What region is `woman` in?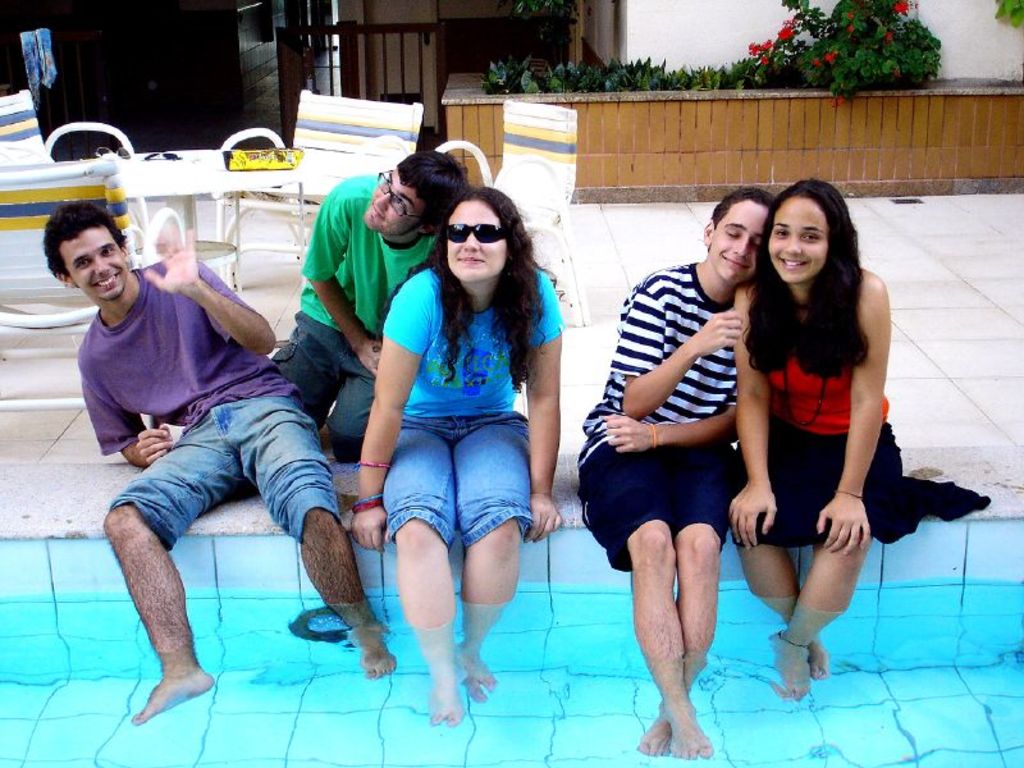
(x1=727, y1=178, x2=891, y2=700).
